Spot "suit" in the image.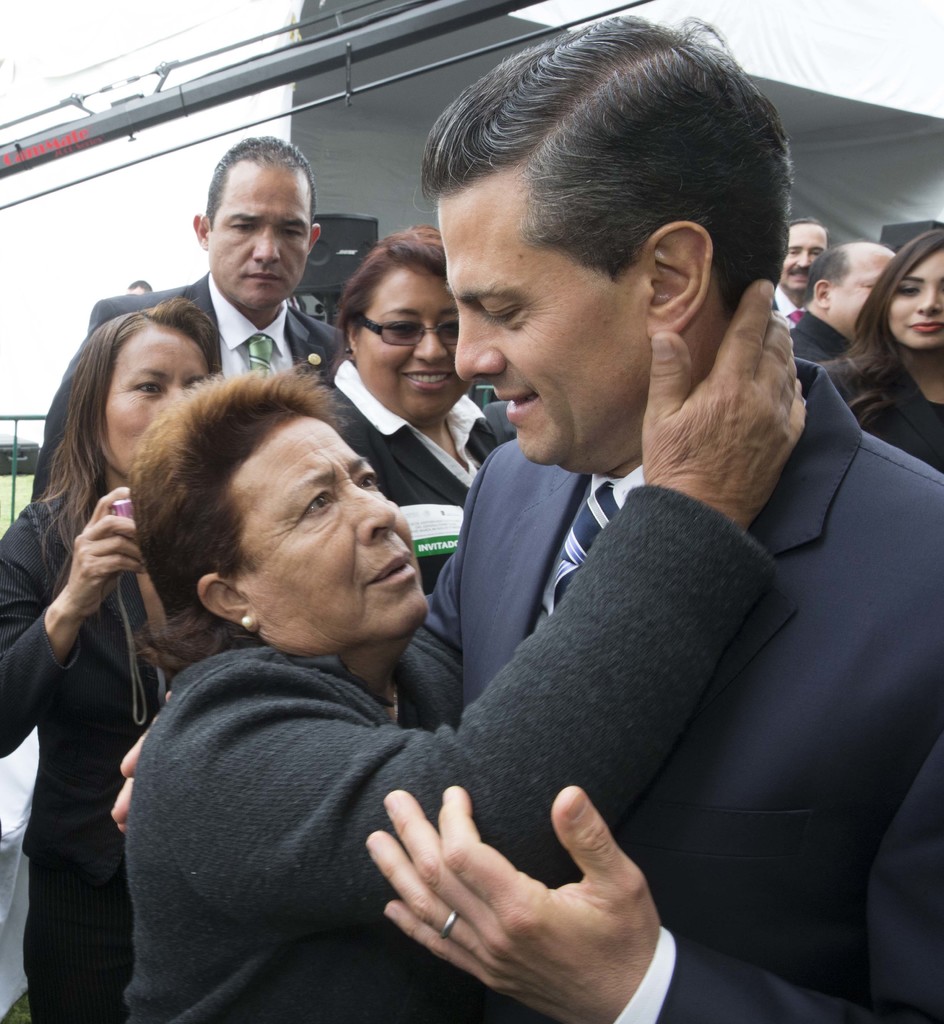
"suit" found at region(330, 357, 503, 595).
